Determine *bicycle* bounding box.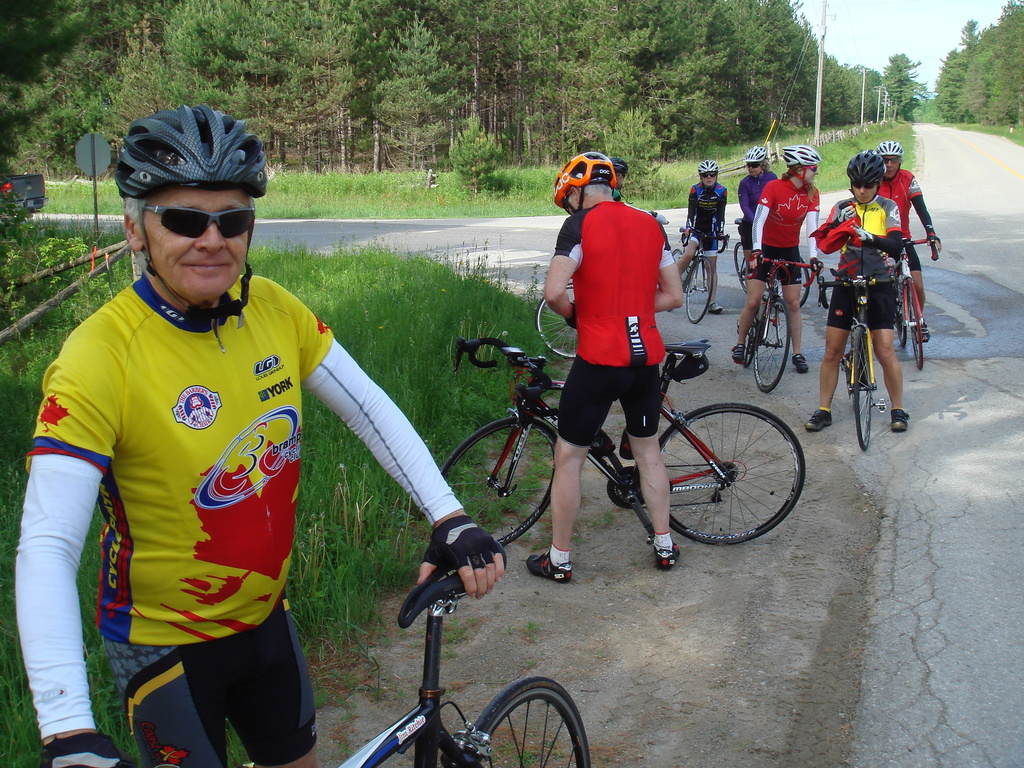
Determined: (892, 233, 941, 373).
